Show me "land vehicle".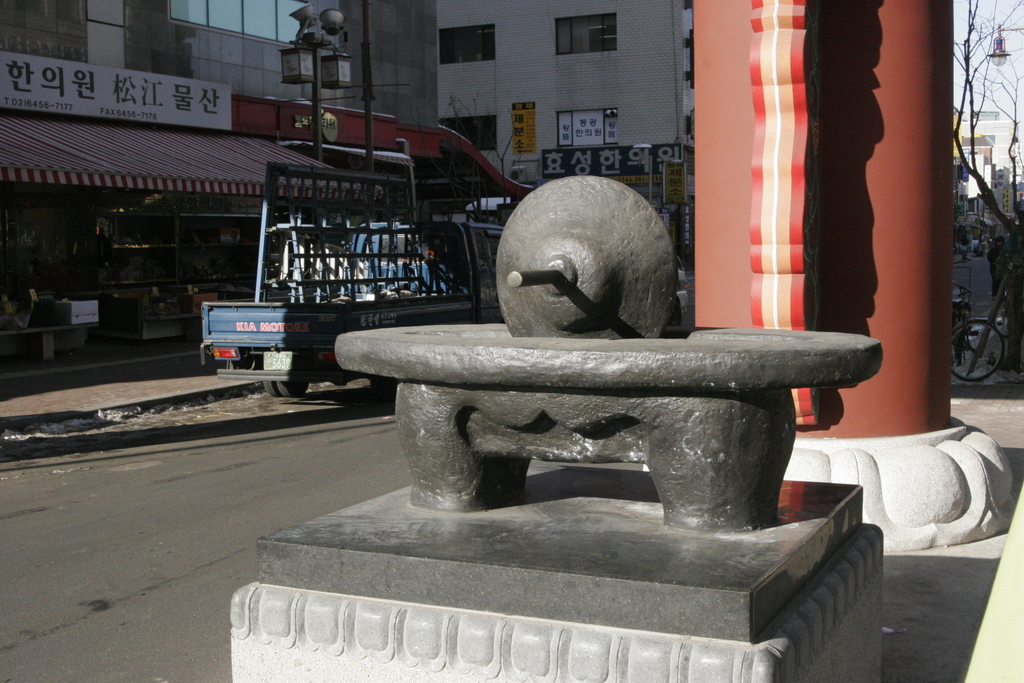
"land vehicle" is here: crop(209, 165, 513, 368).
